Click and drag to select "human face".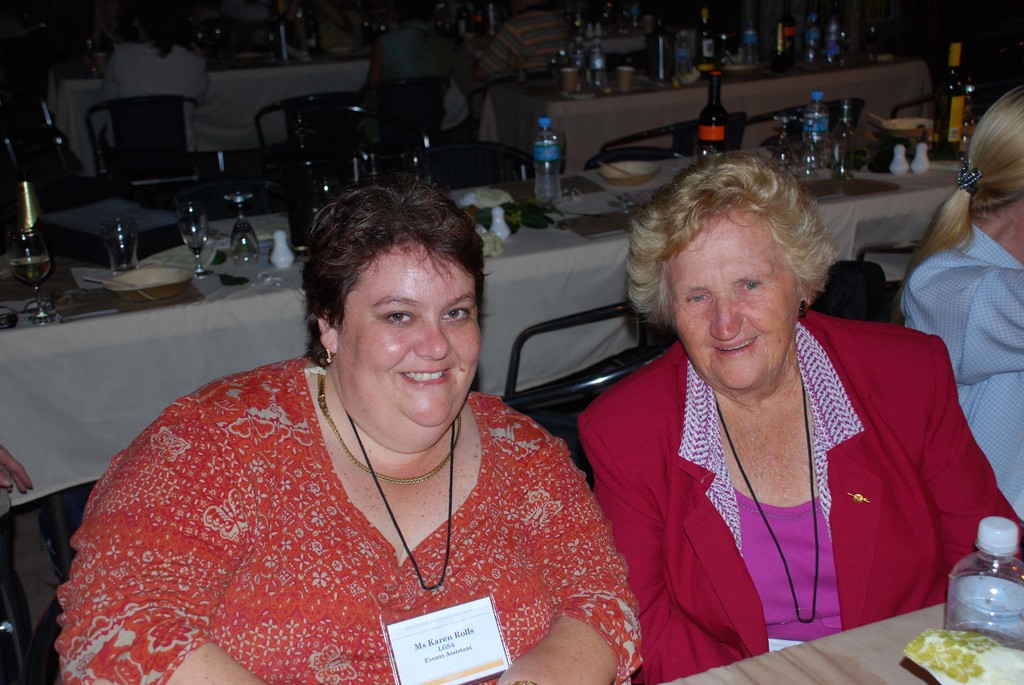
Selection: locate(666, 220, 800, 391).
